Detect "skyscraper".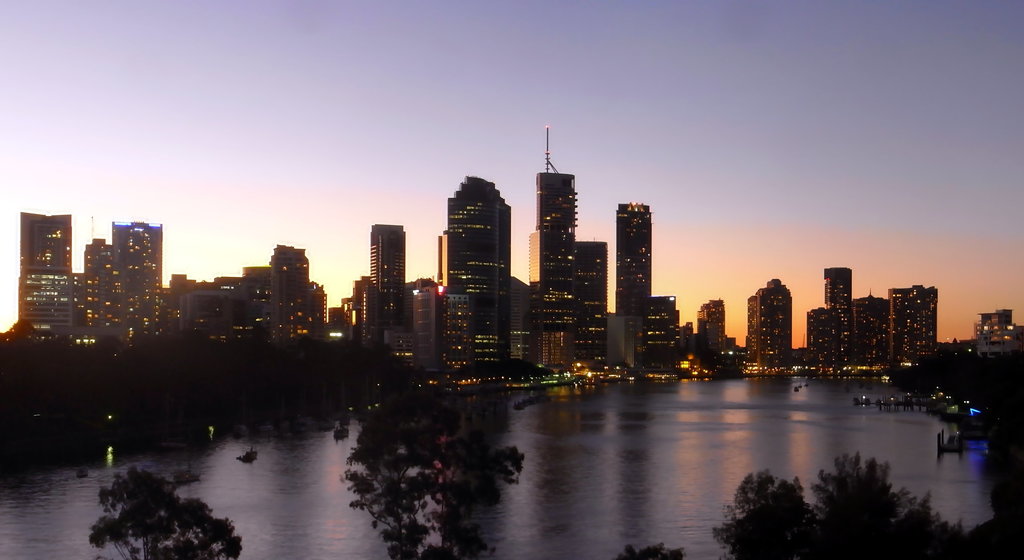
Detected at (822, 264, 852, 370).
